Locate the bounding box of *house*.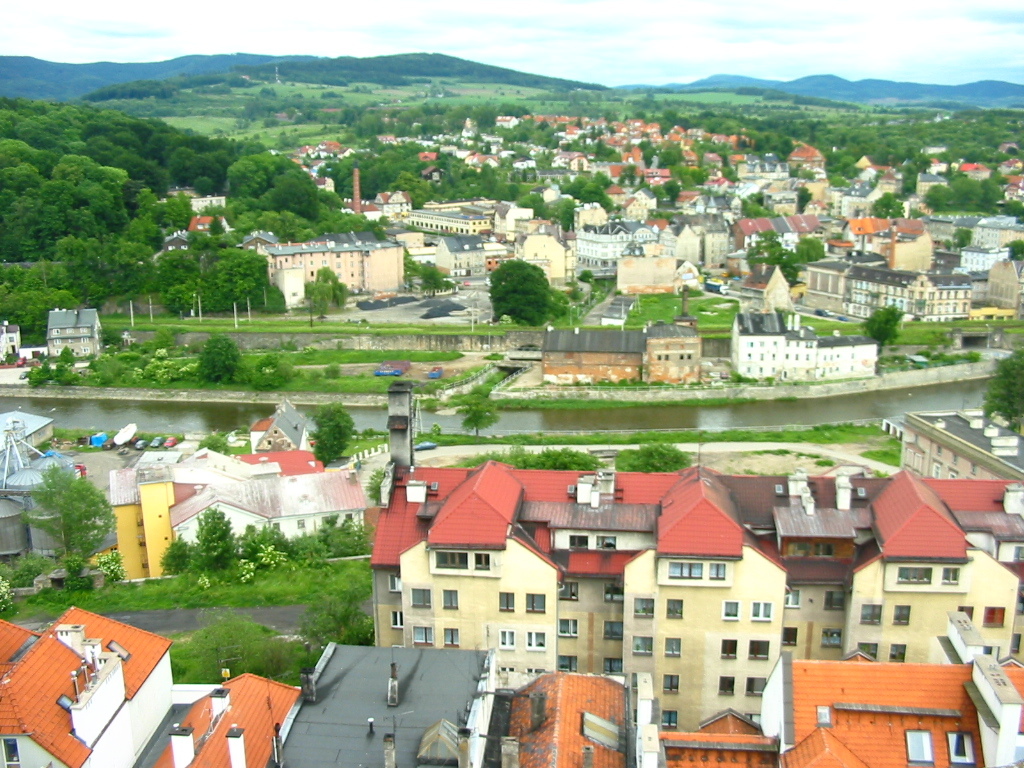
Bounding box: (794, 249, 969, 330).
